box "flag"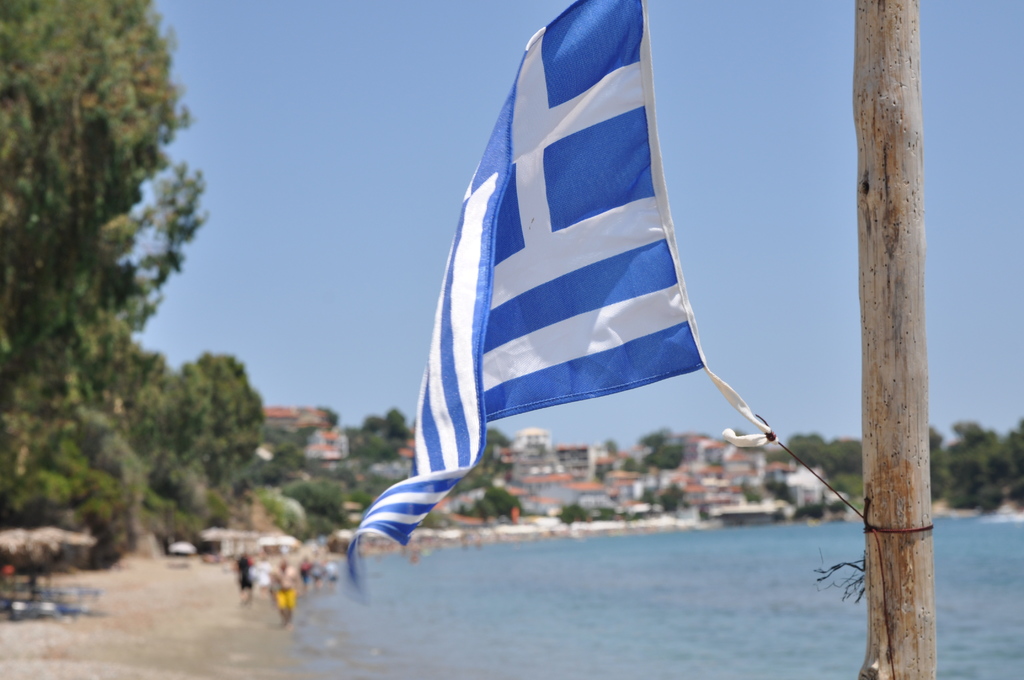
367,72,742,515
